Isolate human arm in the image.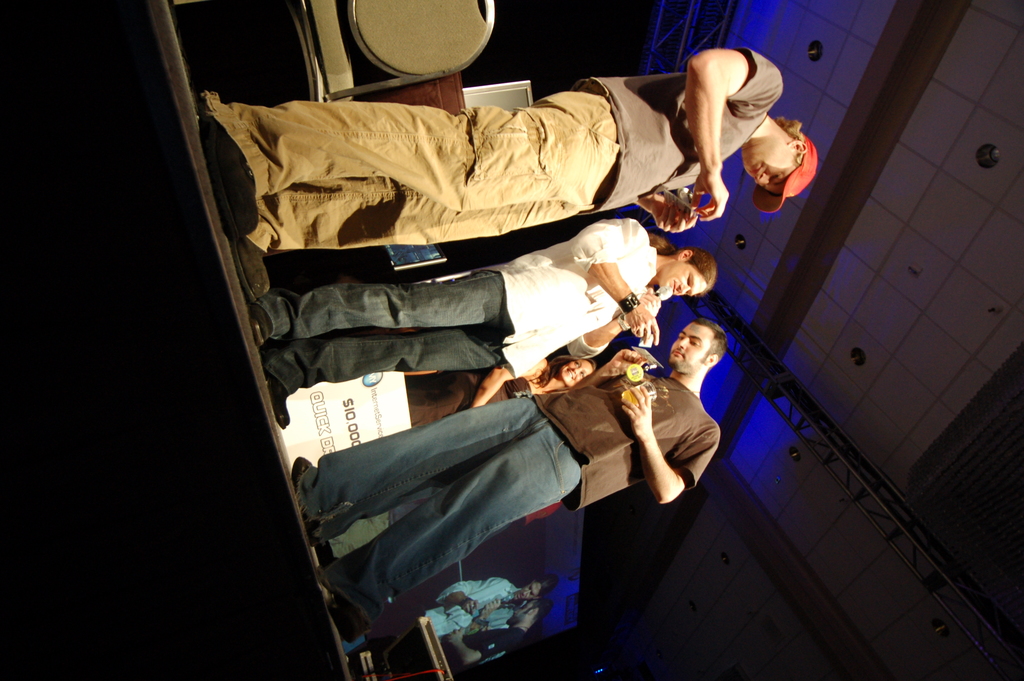
Isolated region: box(473, 593, 506, 624).
